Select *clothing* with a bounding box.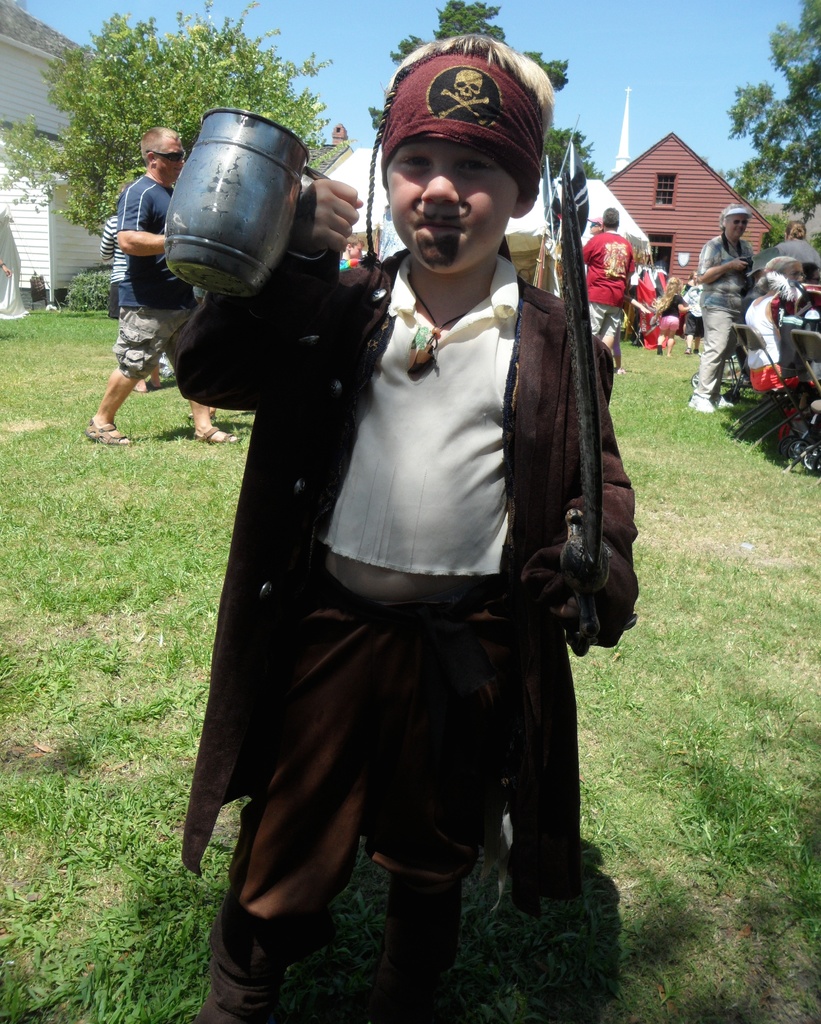
l=179, t=317, r=614, b=960.
